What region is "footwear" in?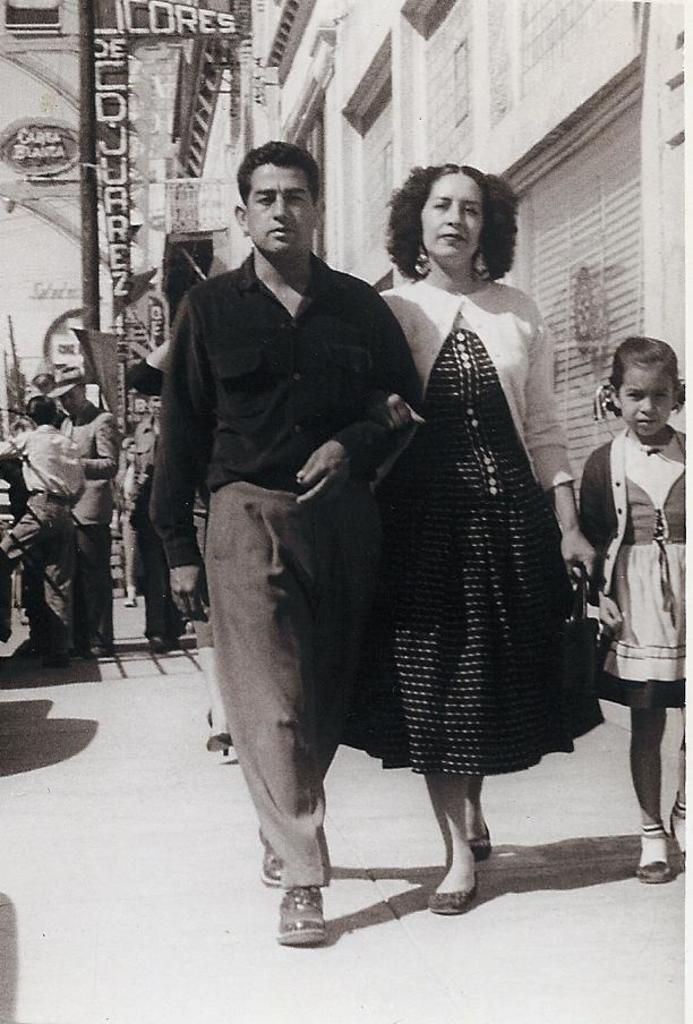
[257,825,280,884].
